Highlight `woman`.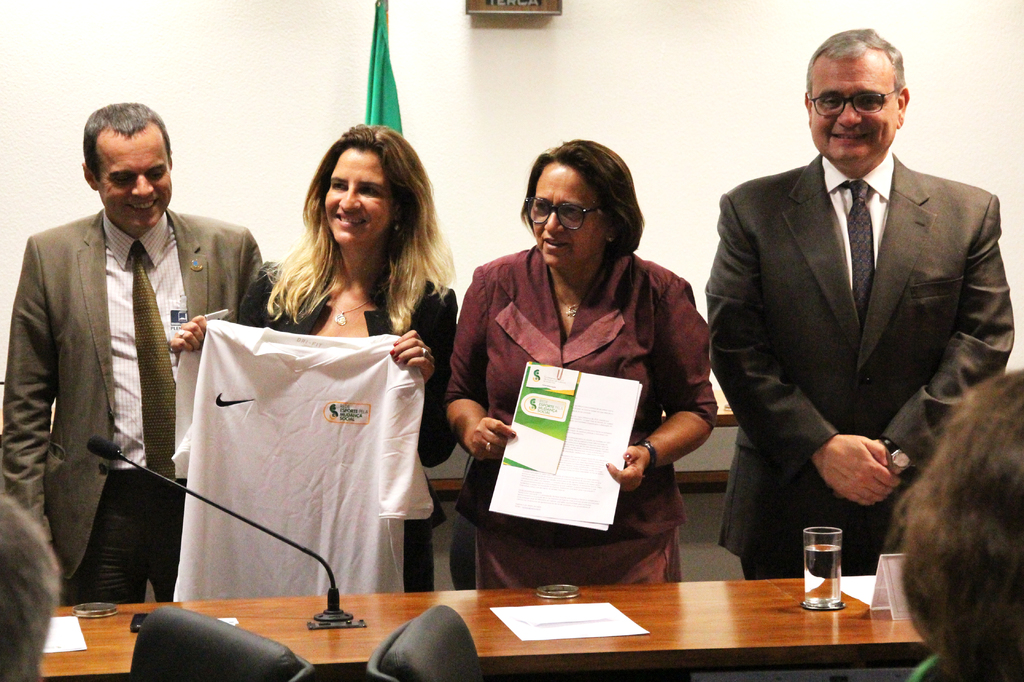
Highlighted region: <box>163,115,460,594</box>.
